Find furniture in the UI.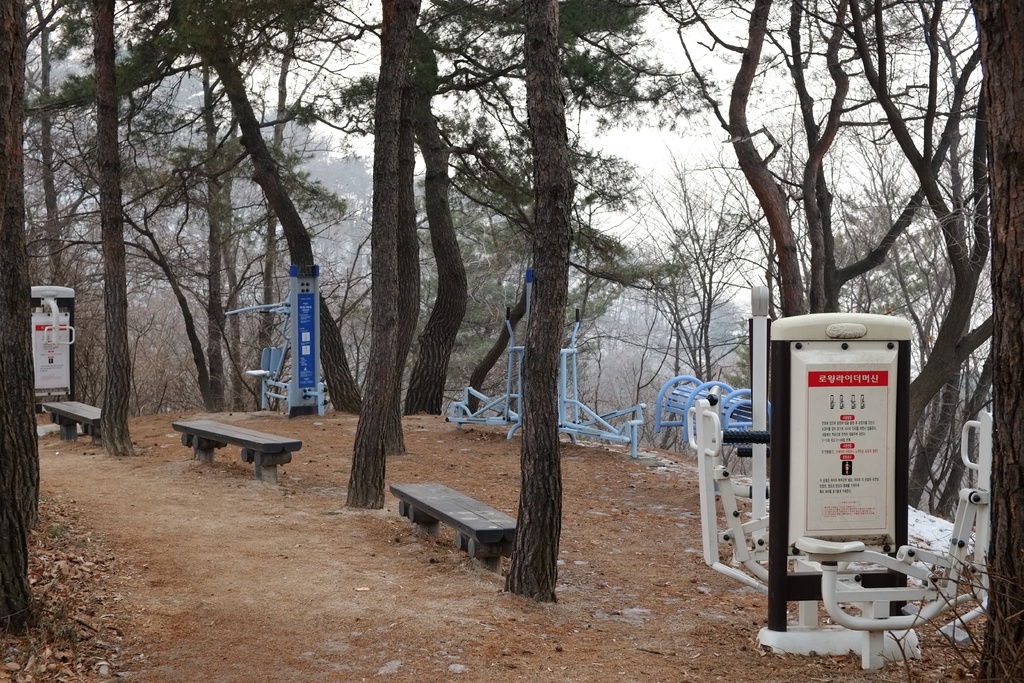
UI element at <box>172,418,301,479</box>.
